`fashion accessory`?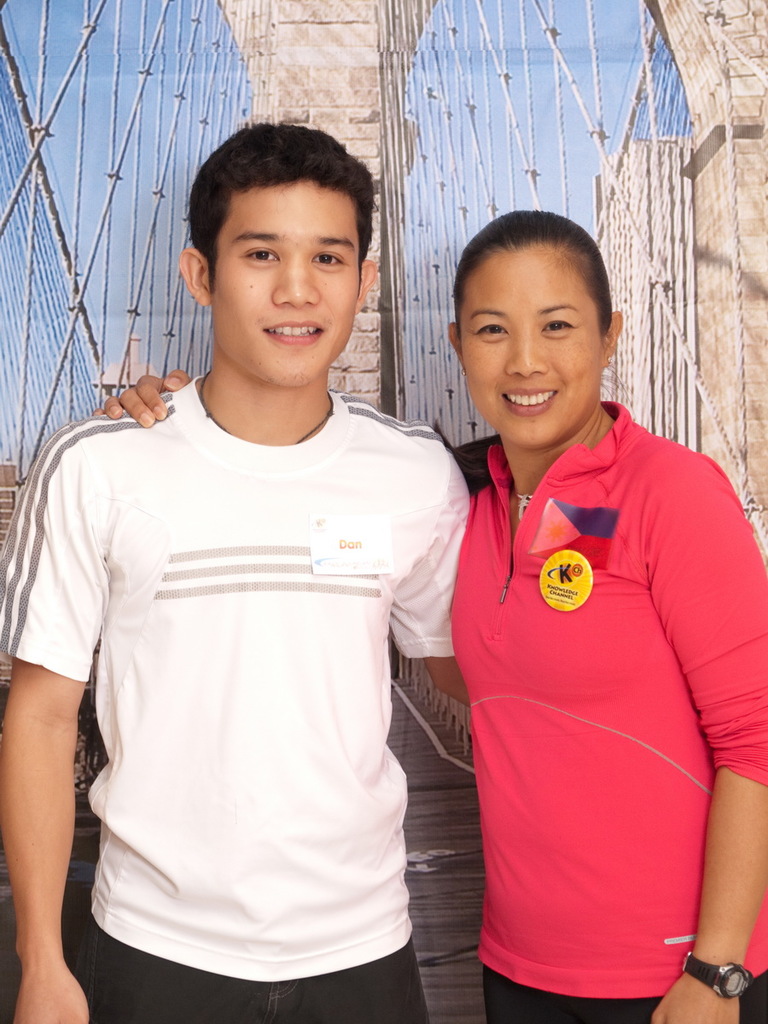
locate(515, 489, 535, 527)
